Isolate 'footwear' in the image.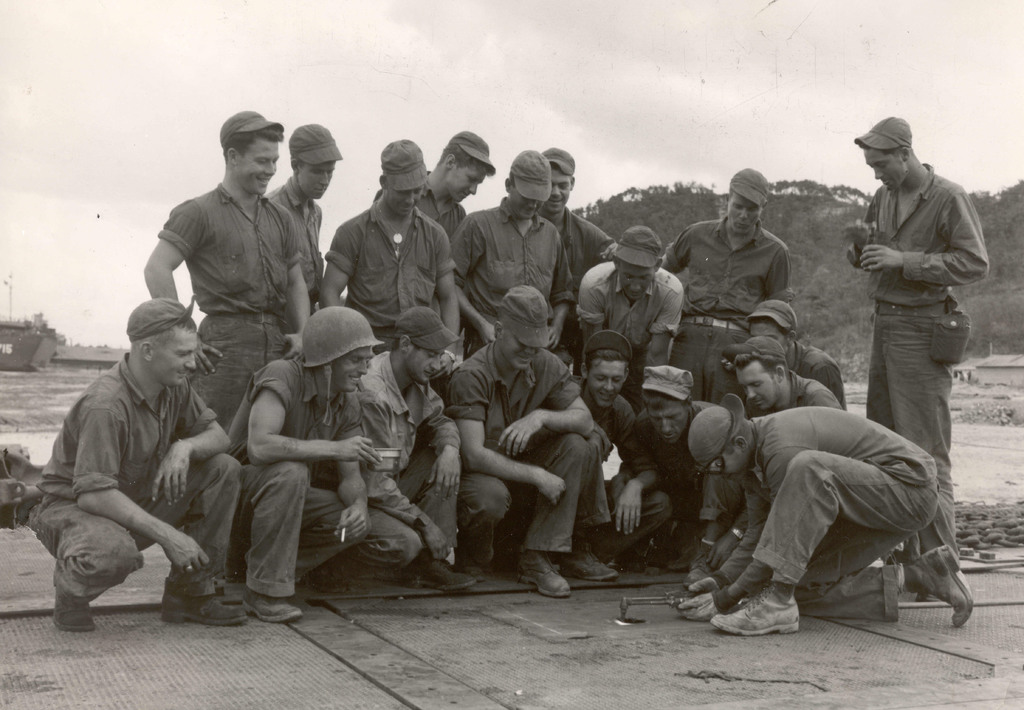
Isolated region: (254,599,301,620).
